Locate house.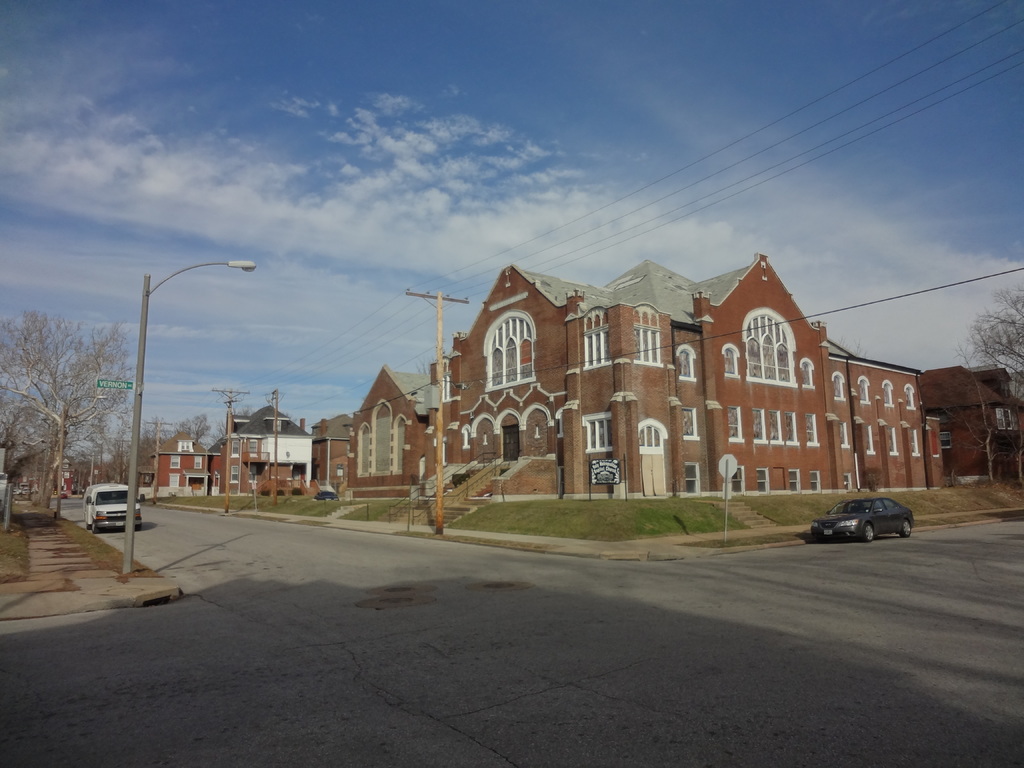
Bounding box: crop(300, 413, 360, 506).
